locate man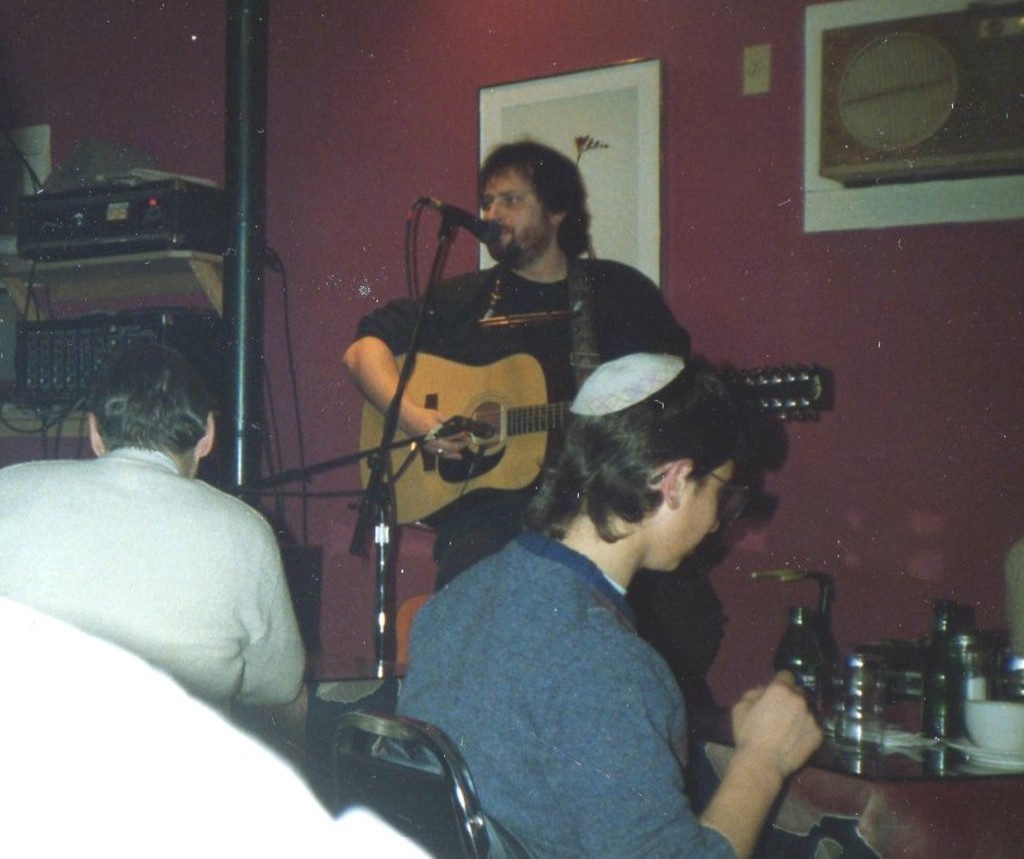
<box>0,337,310,763</box>
